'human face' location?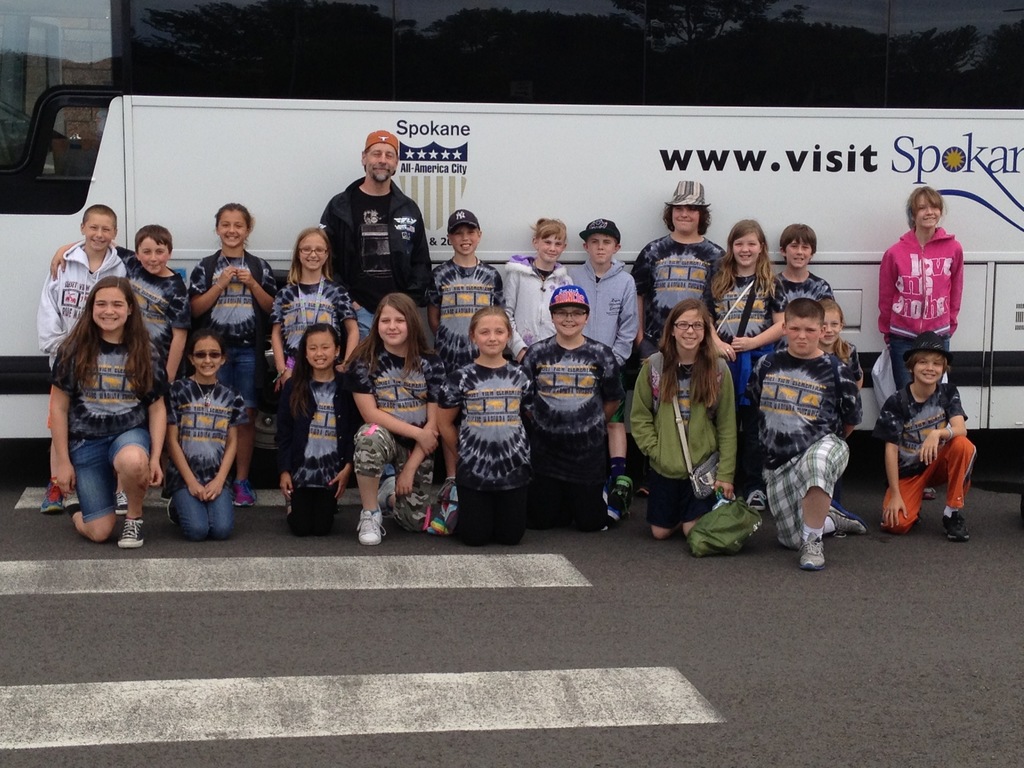
586/234/616/266
